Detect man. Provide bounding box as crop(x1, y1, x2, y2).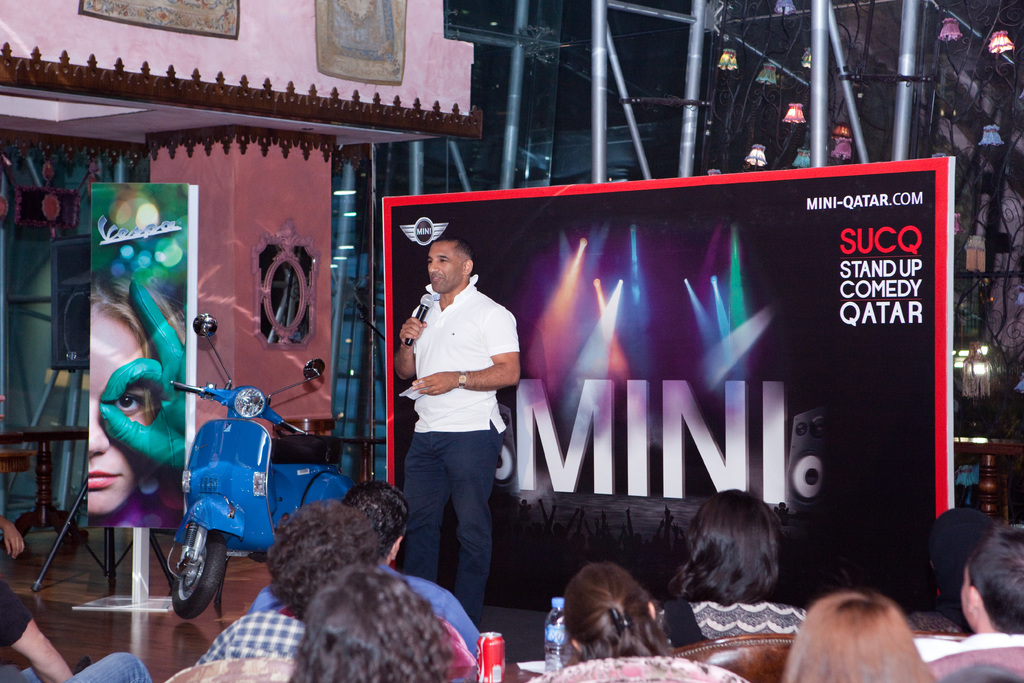
crop(243, 483, 479, 682).
